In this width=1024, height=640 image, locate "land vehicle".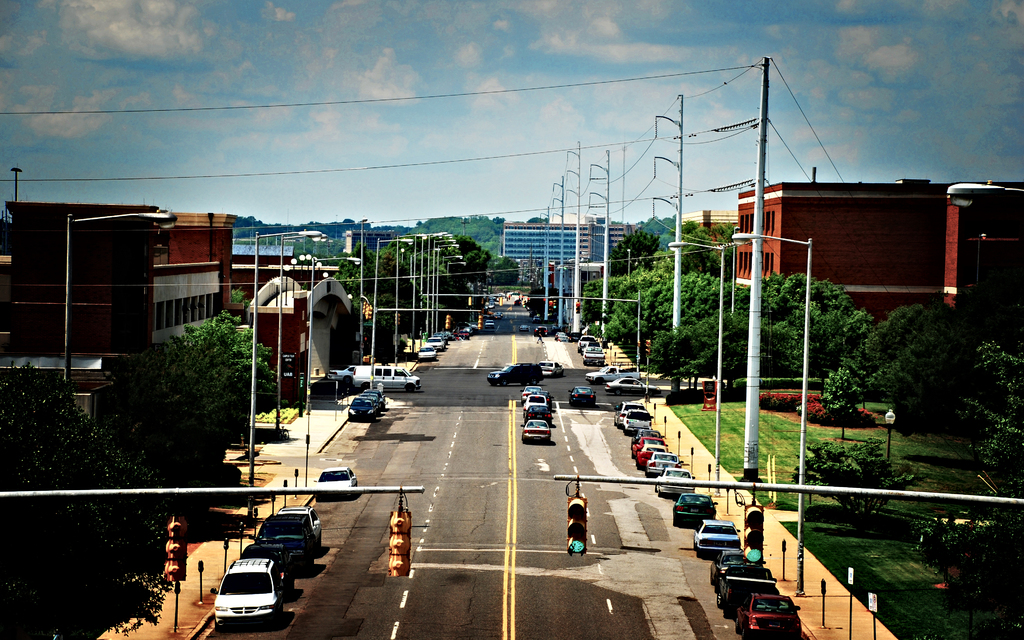
Bounding box: bbox=(570, 383, 600, 410).
